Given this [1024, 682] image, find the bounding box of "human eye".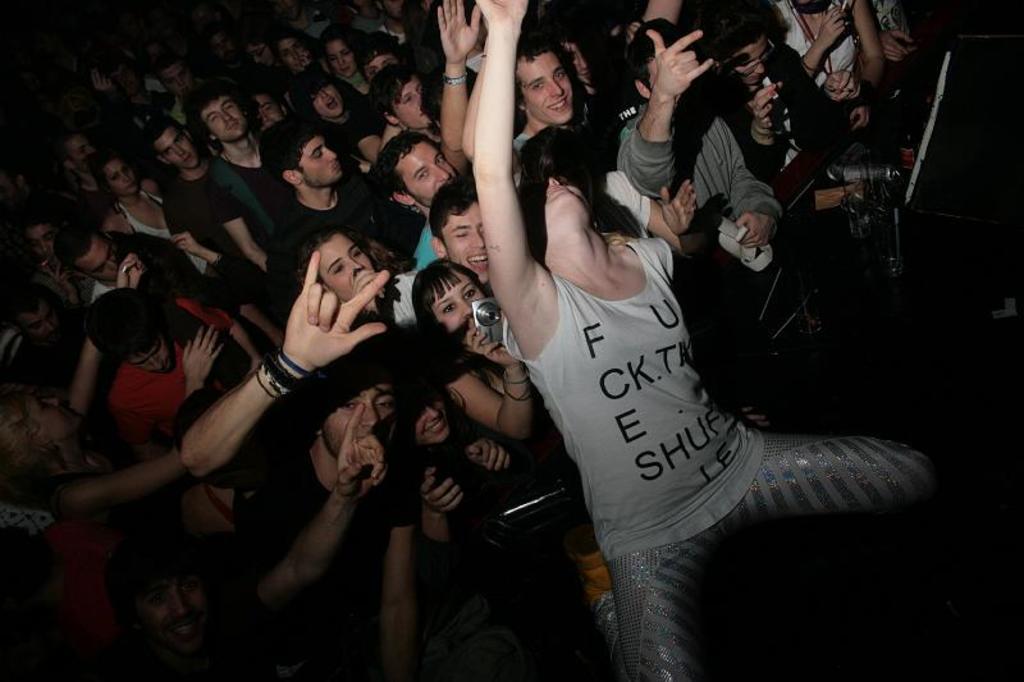
Rect(365, 65, 376, 74).
